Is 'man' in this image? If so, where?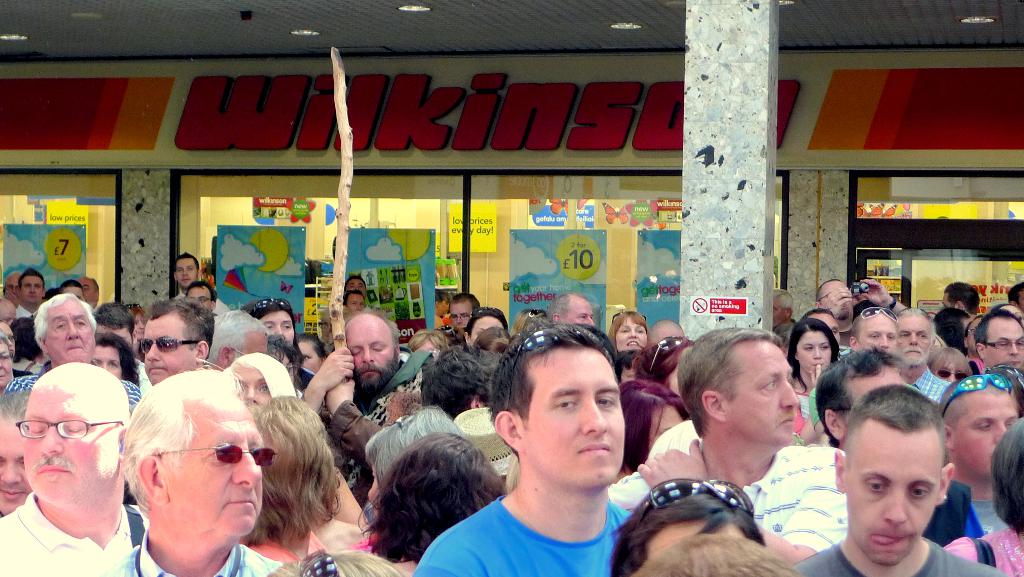
Yes, at (792, 379, 1006, 576).
